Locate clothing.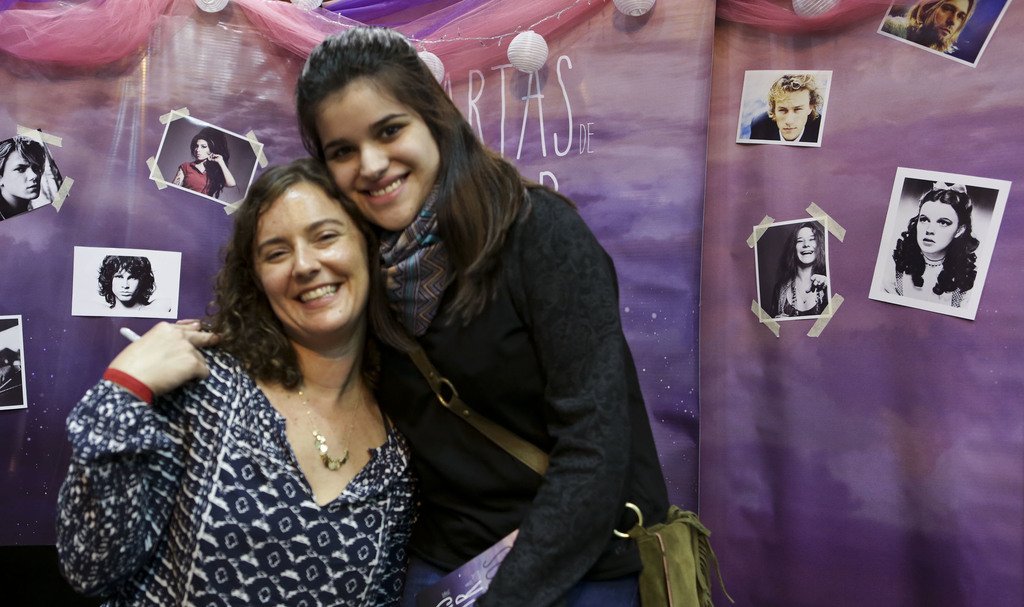
Bounding box: <bbox>771, 275, 837, 317</bbox>.
